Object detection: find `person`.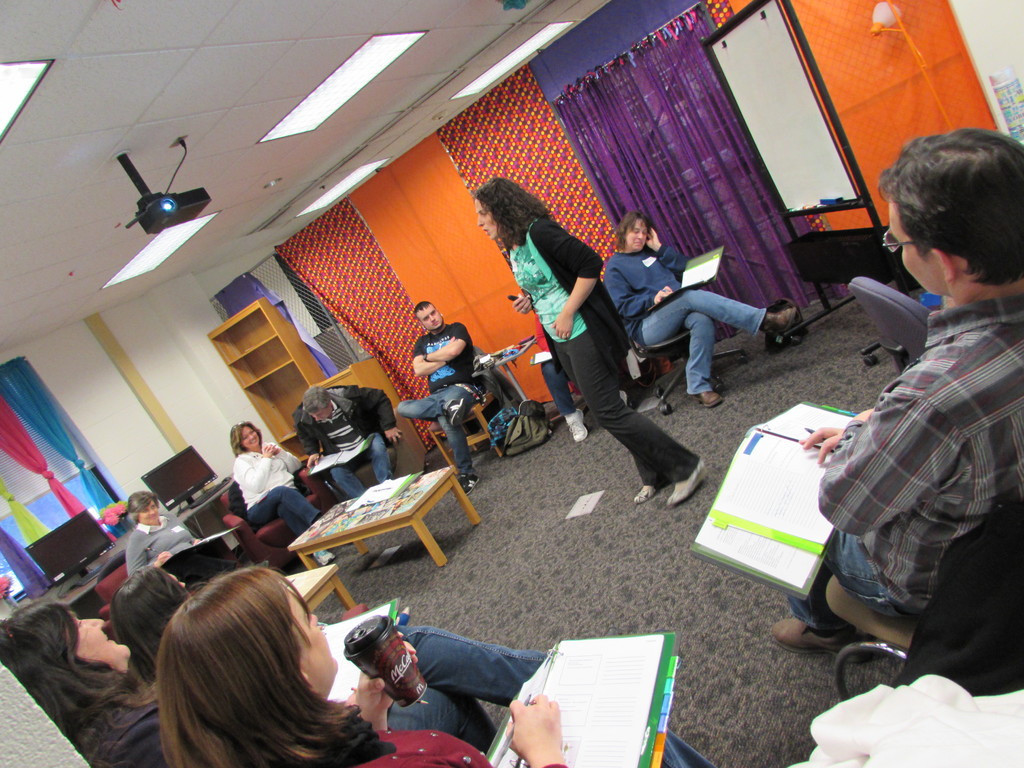
<box>238,422,320,545</box>.
